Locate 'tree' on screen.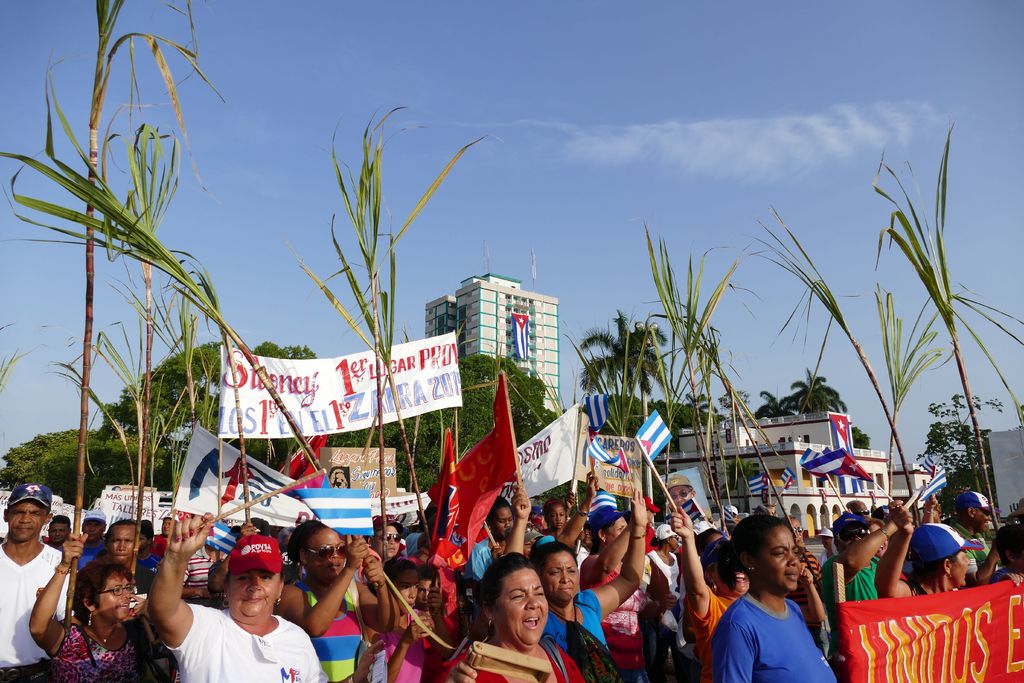
On screen at [left=102, top=341, right=317, bottom=443].
